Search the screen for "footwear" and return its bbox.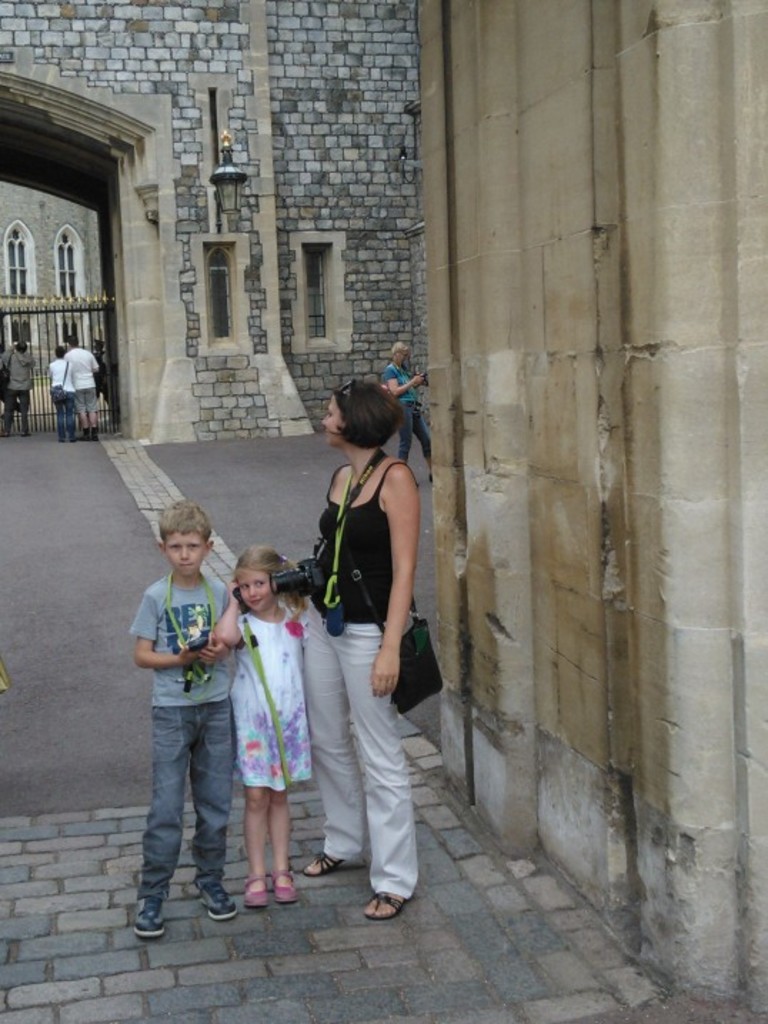
Found: {"left": 268, "top": 871, "right": 297, "bottom": 903}.
